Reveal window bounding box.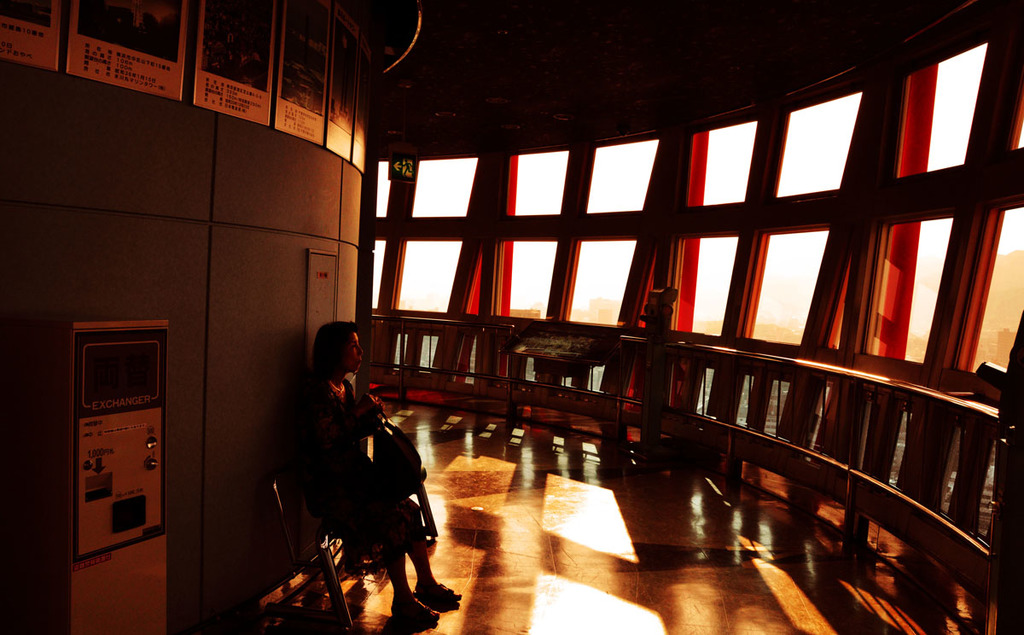
Revealed: 970,208,1023,374.
